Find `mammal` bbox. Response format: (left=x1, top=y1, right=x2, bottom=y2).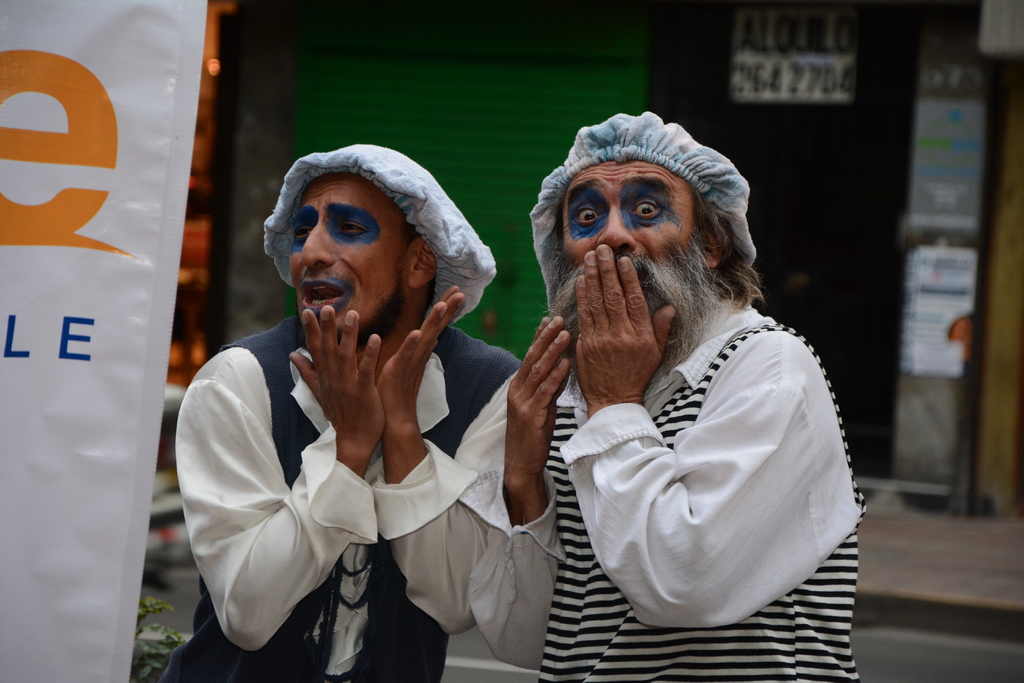
(left=172, top=140, right=531, bottom=682).
